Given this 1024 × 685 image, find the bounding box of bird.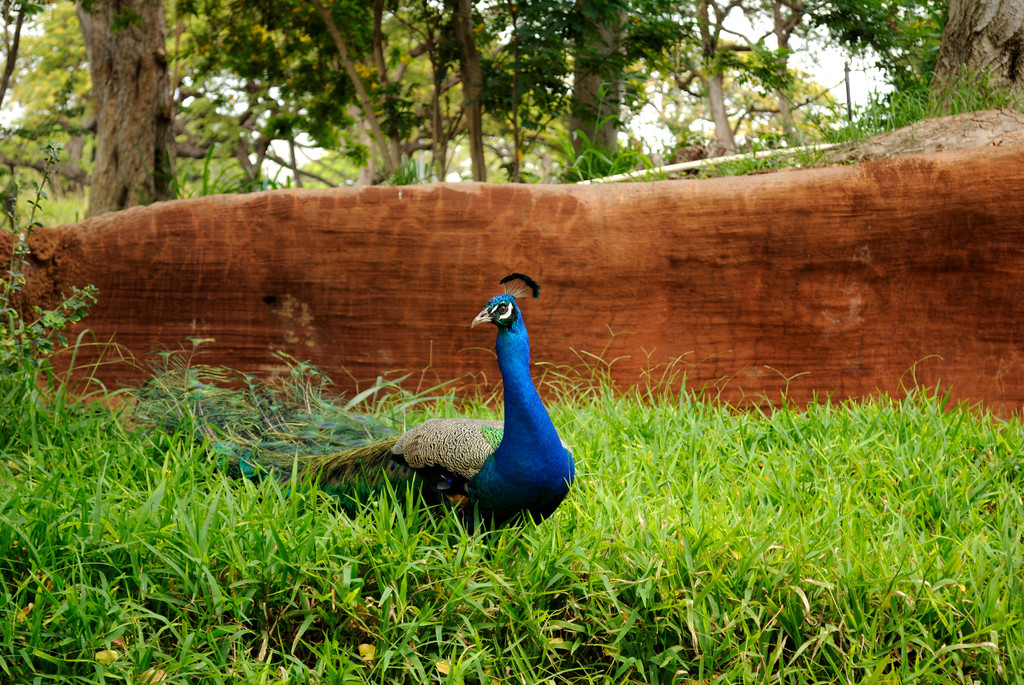
<region>175, 239, 564, 514</region>.
